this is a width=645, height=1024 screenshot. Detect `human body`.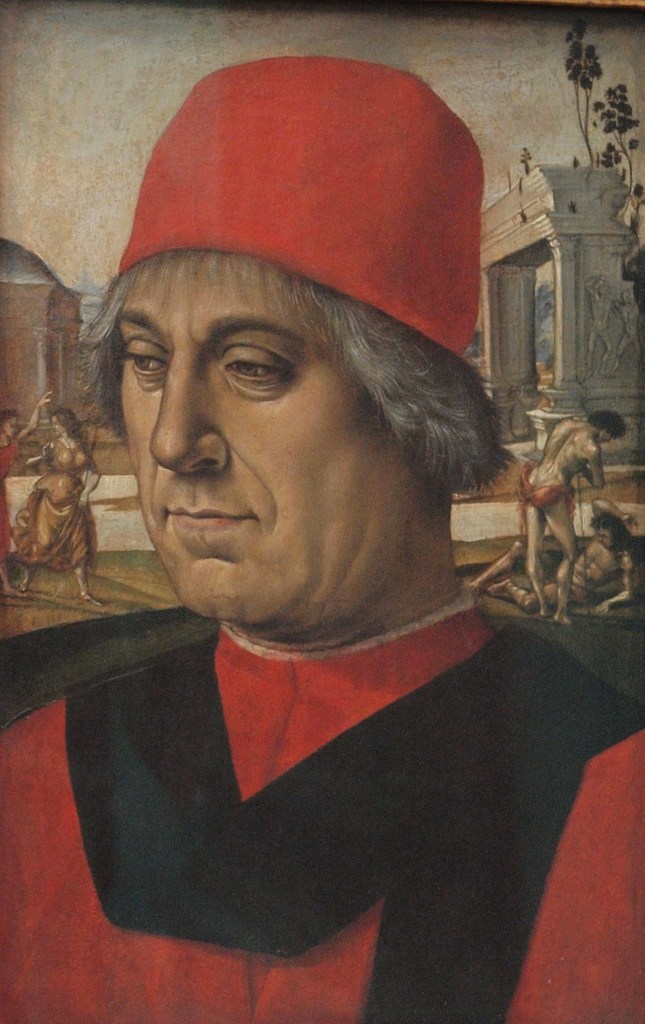
[472,488,635,616].
